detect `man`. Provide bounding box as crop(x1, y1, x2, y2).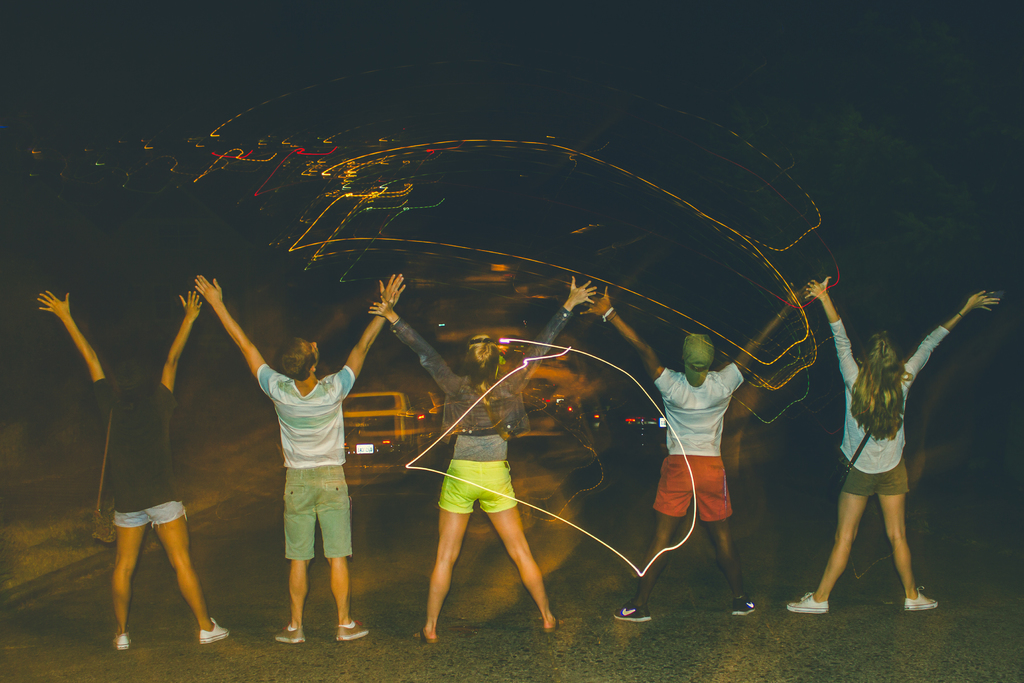
crop(35, 288, 228, 650).
